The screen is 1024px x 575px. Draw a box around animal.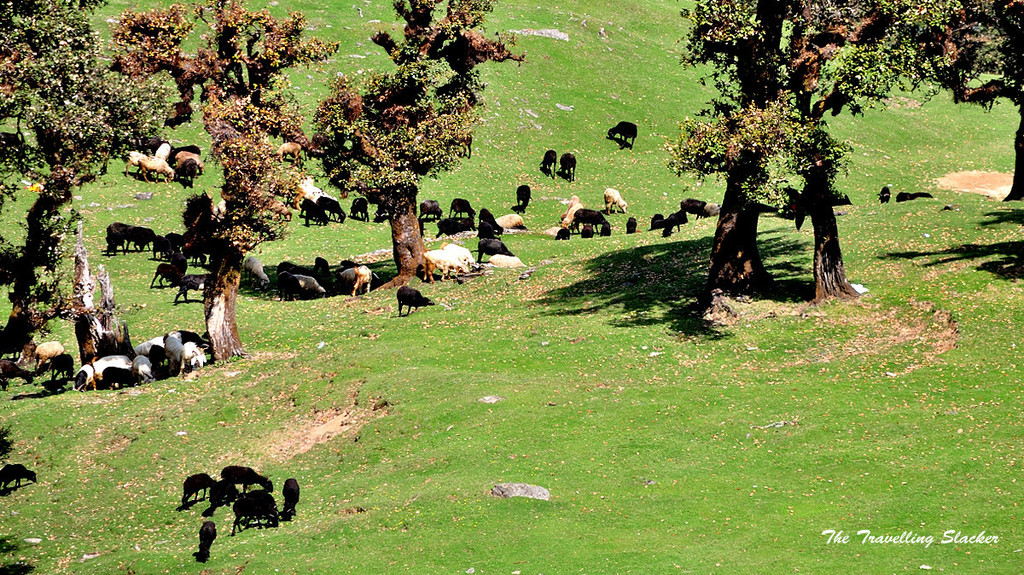
[393,283,434,319].
